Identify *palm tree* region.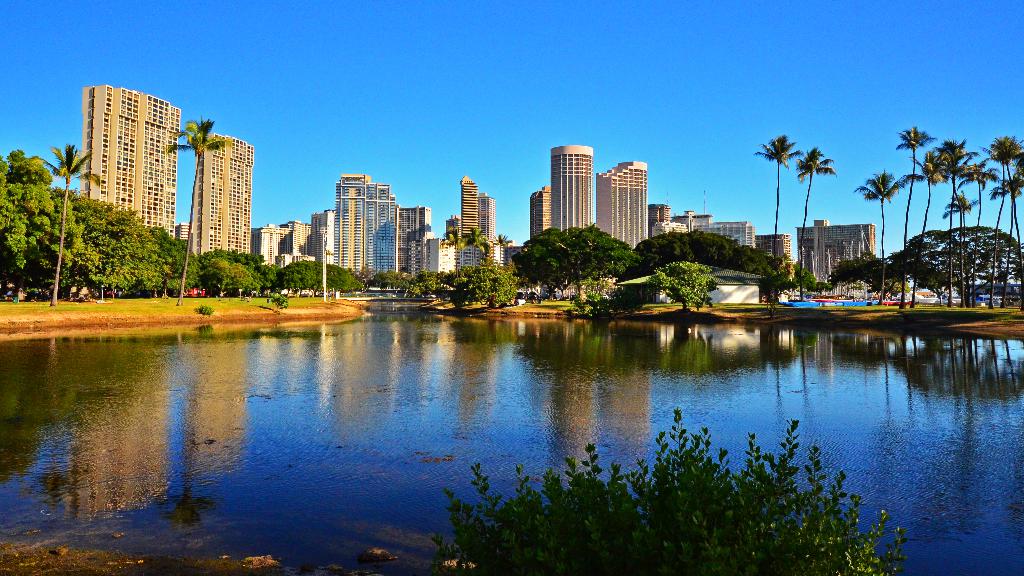
Region: (753, 134, 803, 257).
